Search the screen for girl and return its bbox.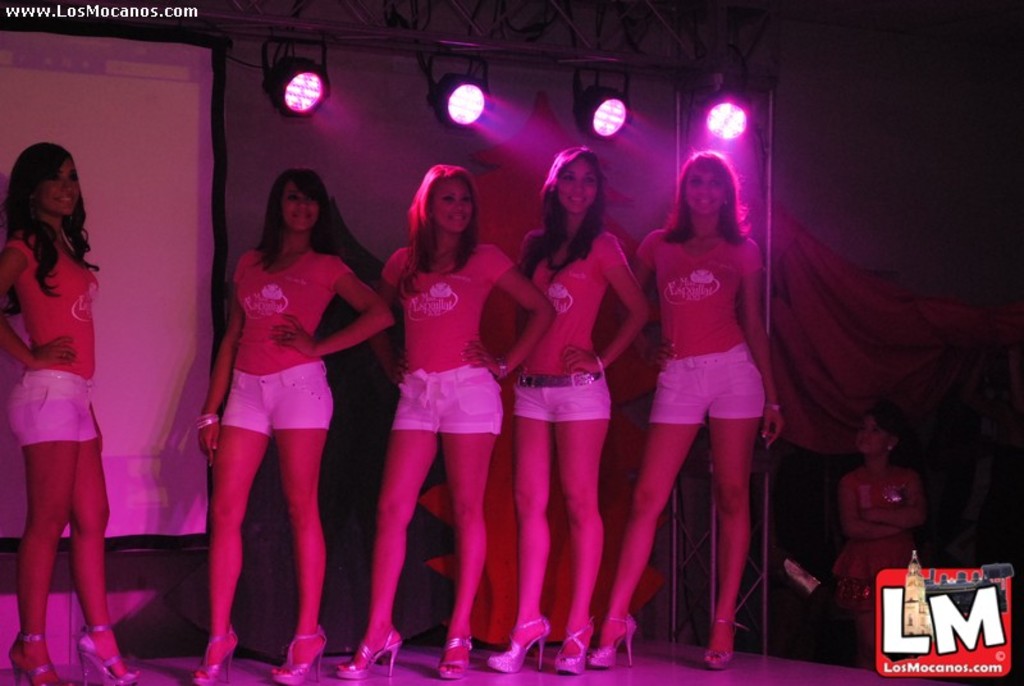
Found: 343:160:556:681.
